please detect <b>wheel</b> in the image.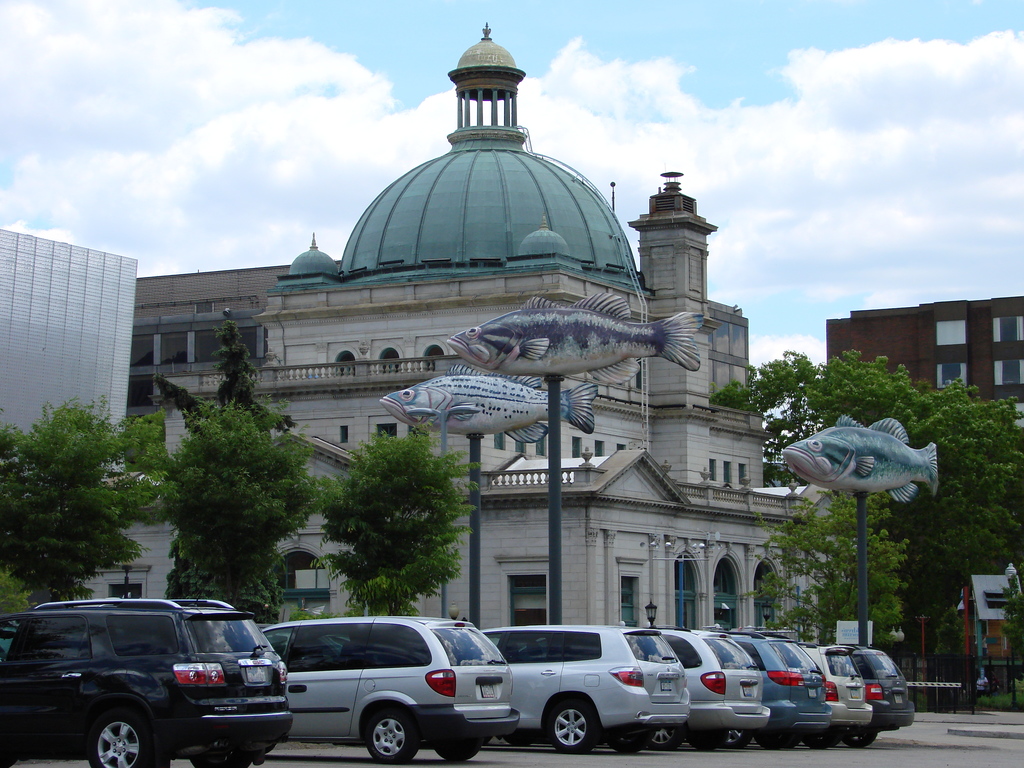
box=[641, 729, 685, 749].
